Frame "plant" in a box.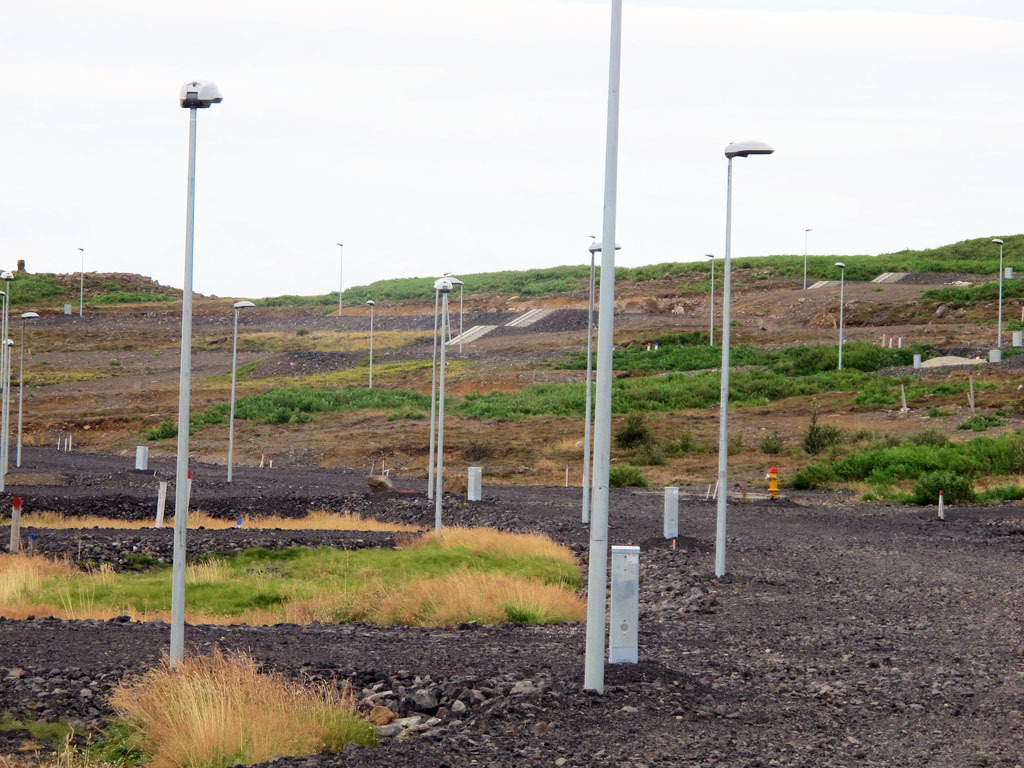
617/414/652/450.
